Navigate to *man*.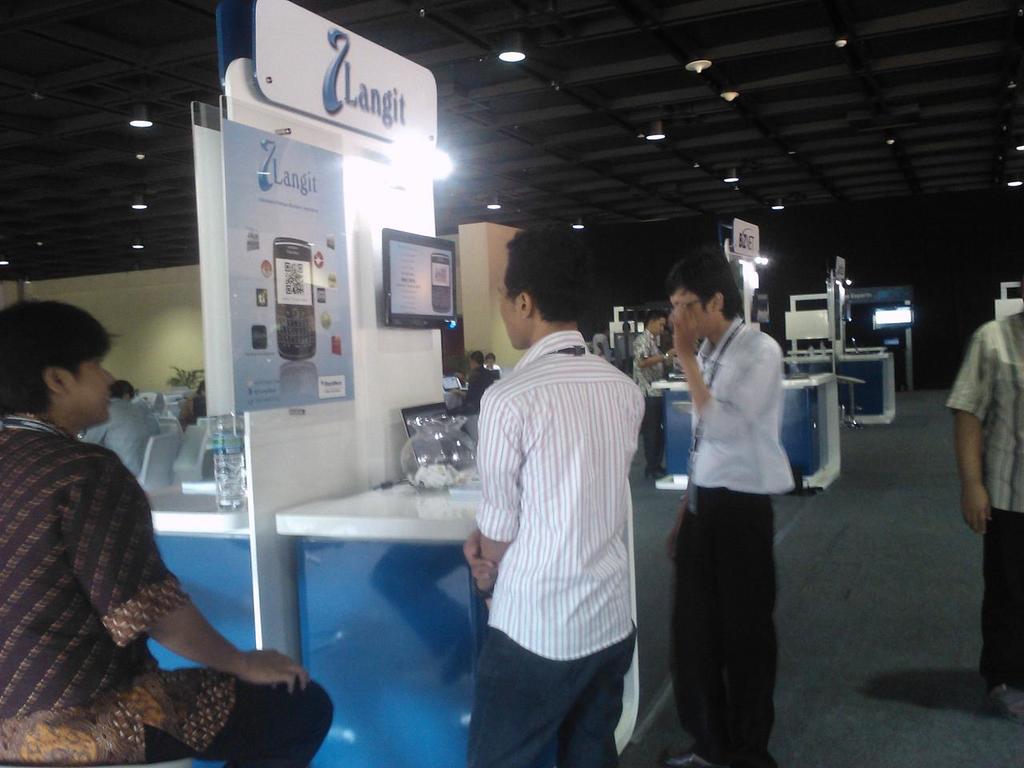
Navigation target: locate(456, 210, 645, 767).
